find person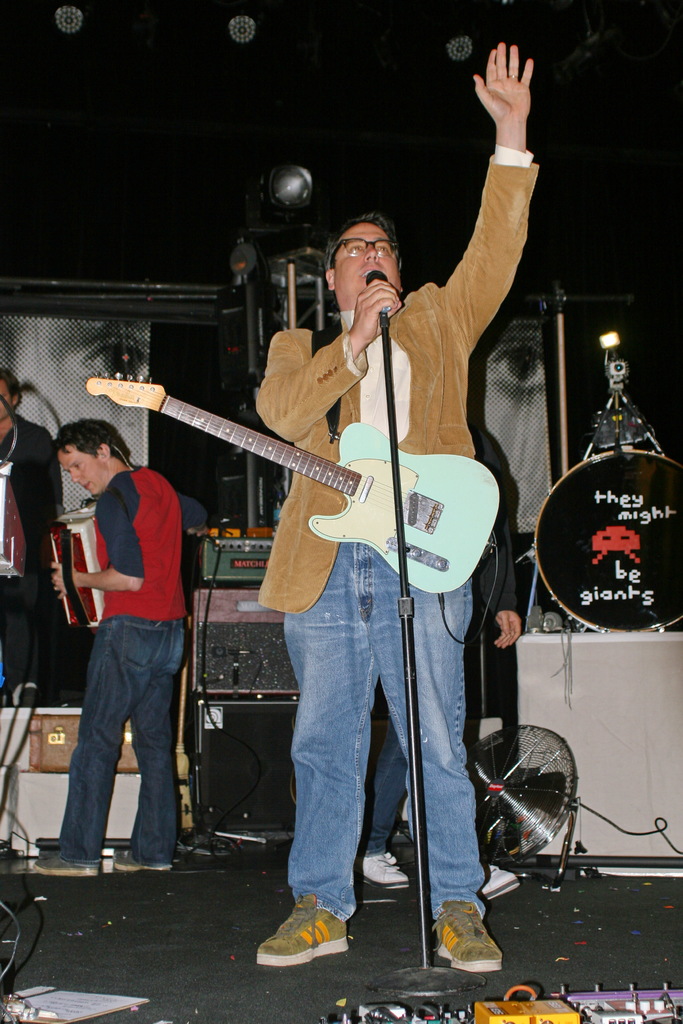
bbox(0, 314, 155, 509)
